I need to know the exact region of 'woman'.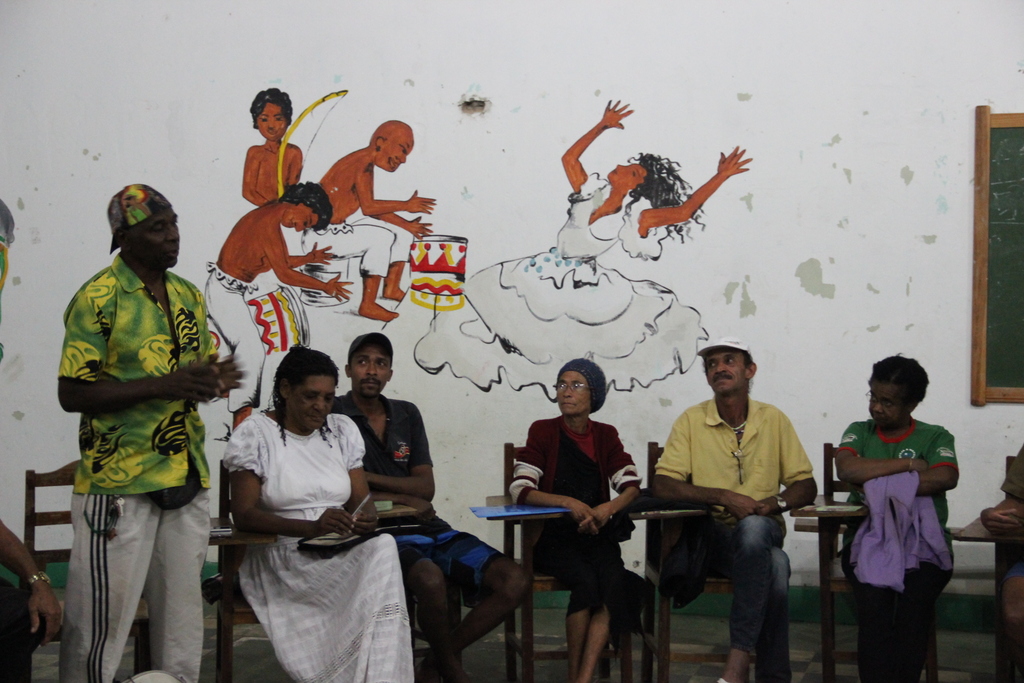
Region: detection(507, 356, 642, 682).
